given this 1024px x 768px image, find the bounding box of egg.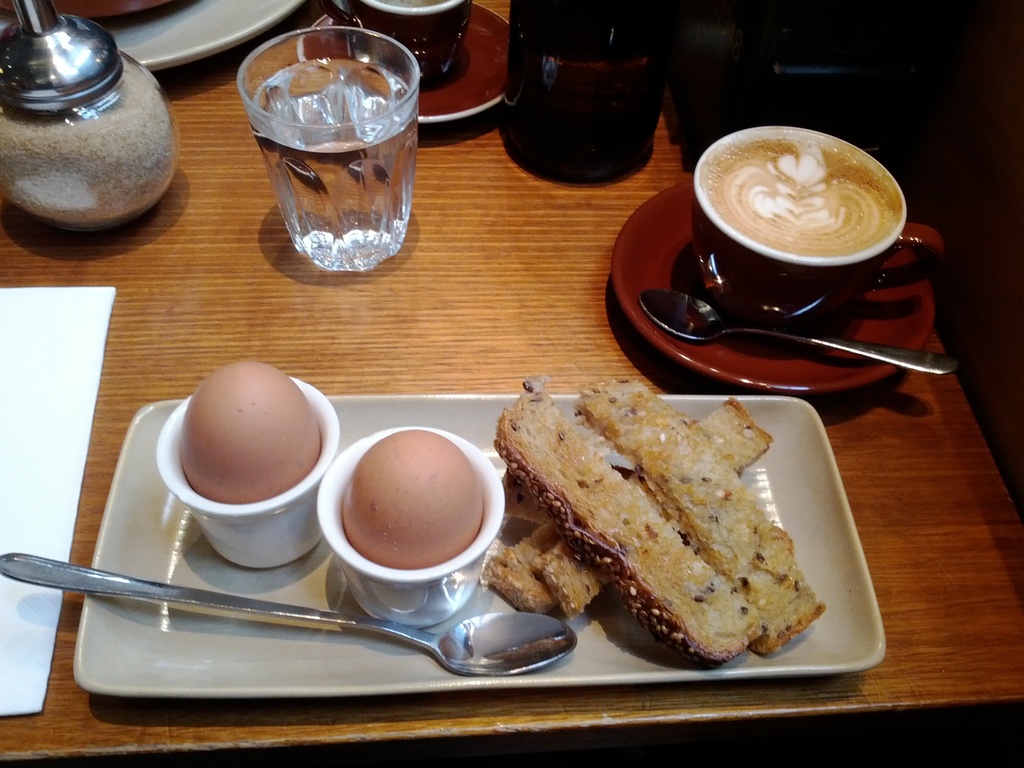
337,428,485,567.
